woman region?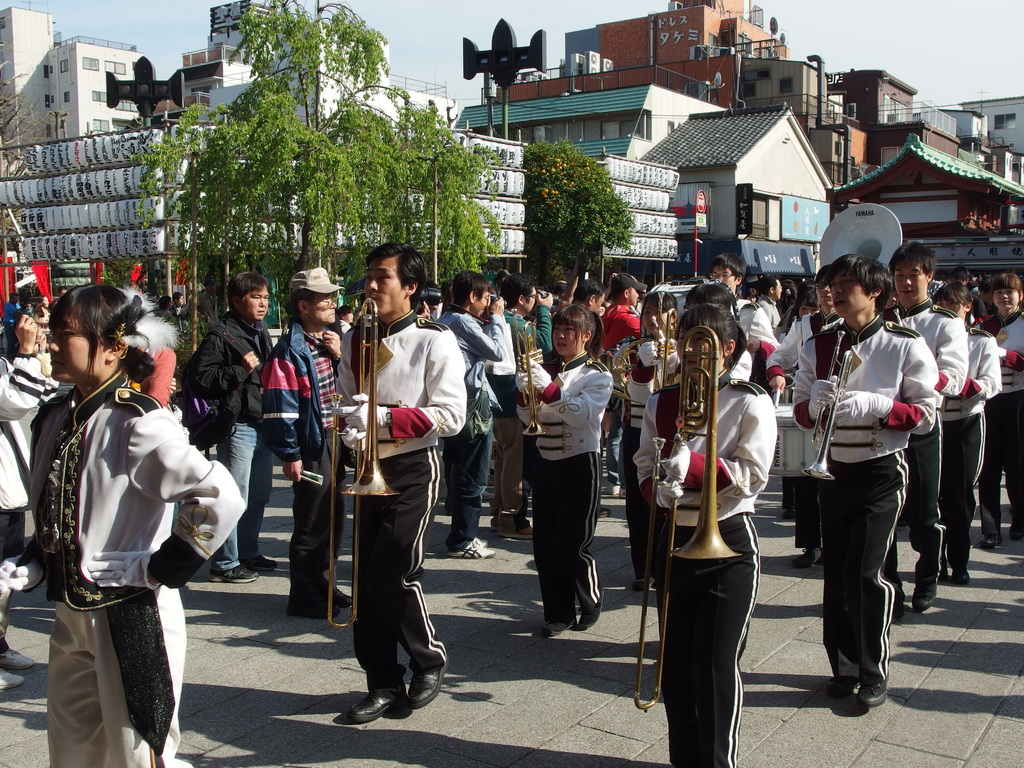
Rect(124, 329, 181, 407)
